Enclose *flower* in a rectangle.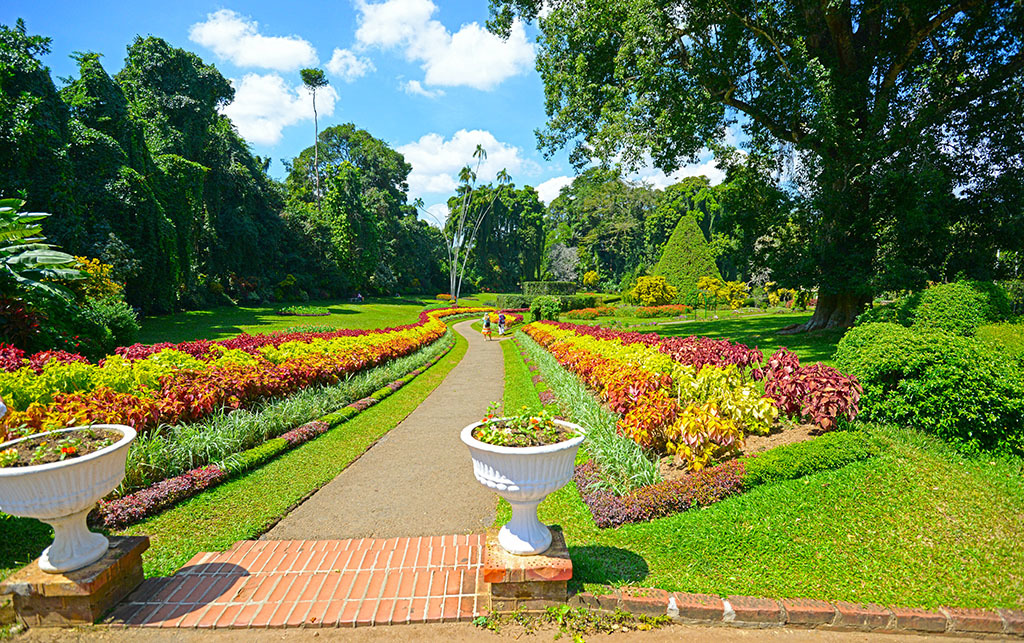
bbox(529, 415, 539, 431).
